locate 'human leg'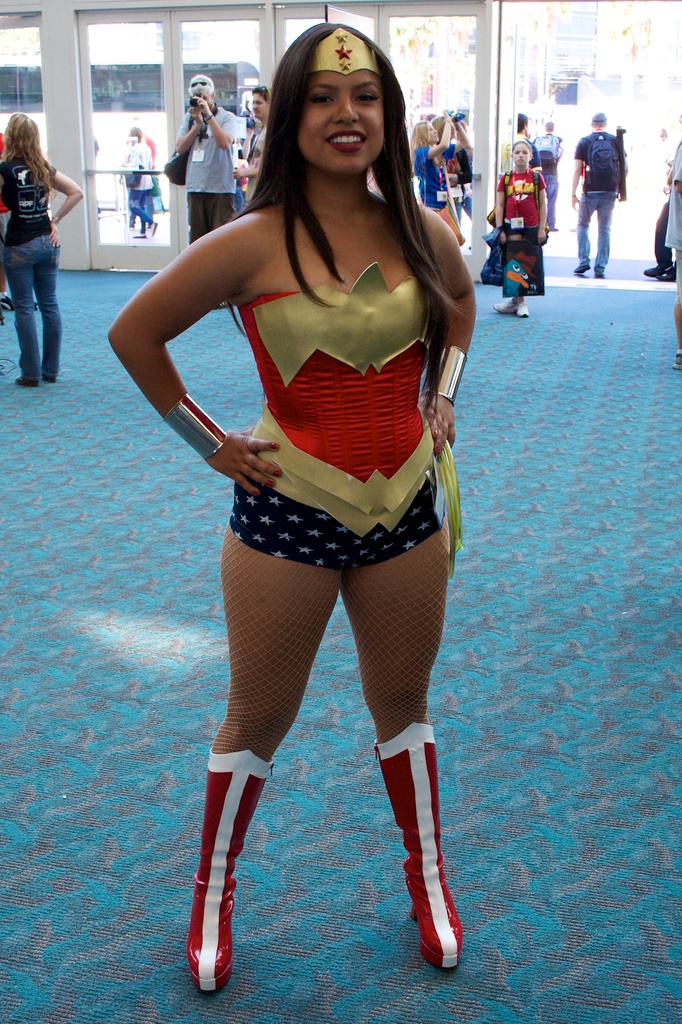
<region>186, 193, 205, 239</region>
